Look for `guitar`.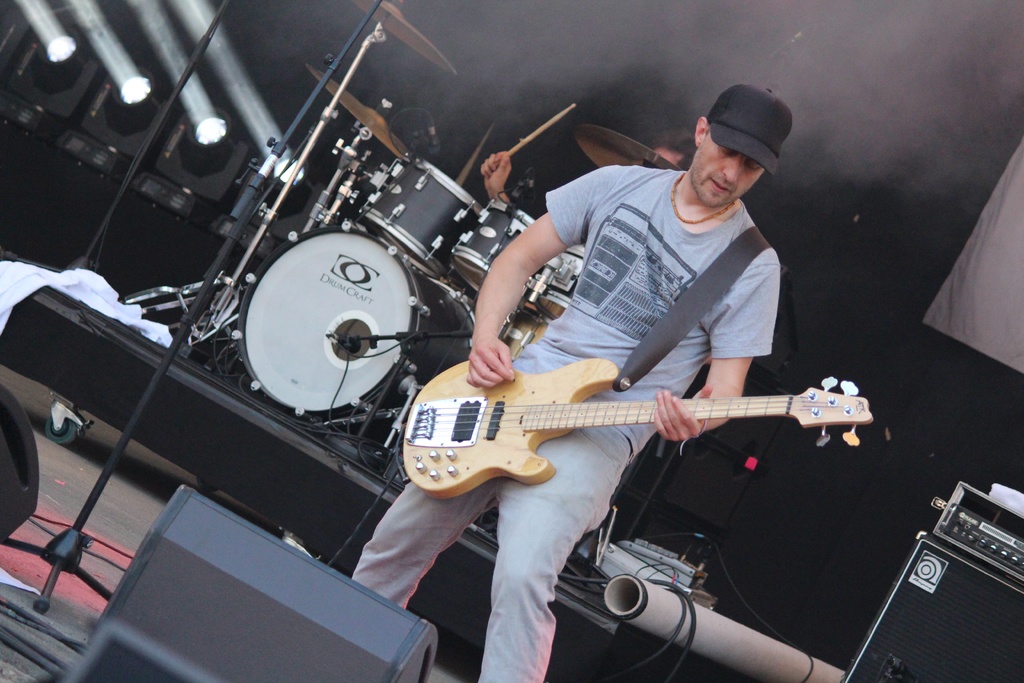
Found: bbox=(353, 339, 870, 519).
